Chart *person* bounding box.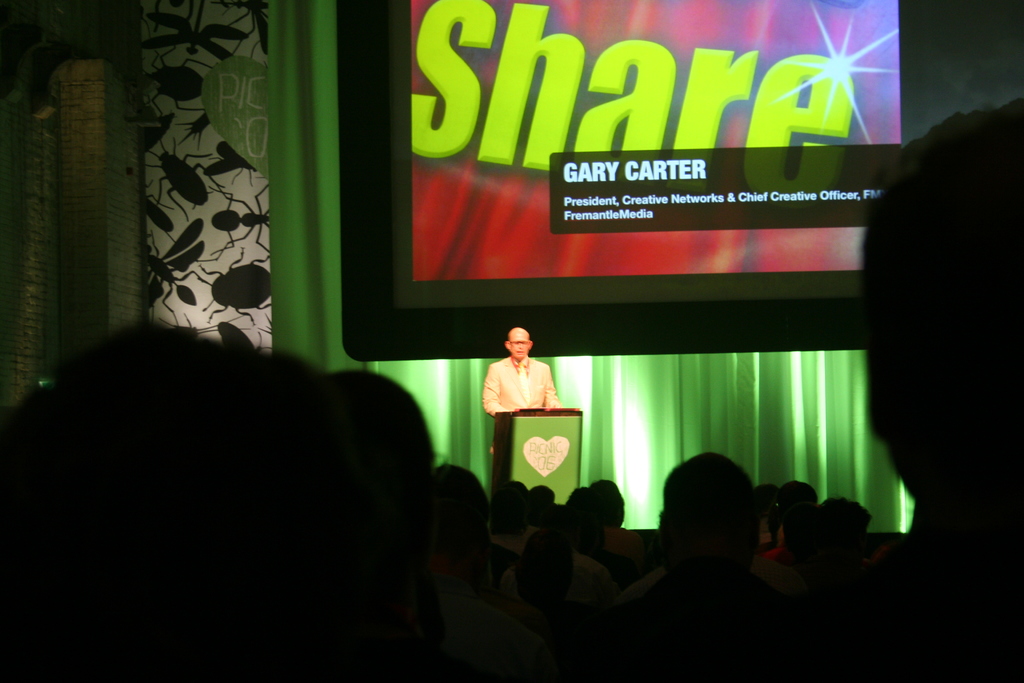
Charted: l=481, t=318, r=573, b=411.
